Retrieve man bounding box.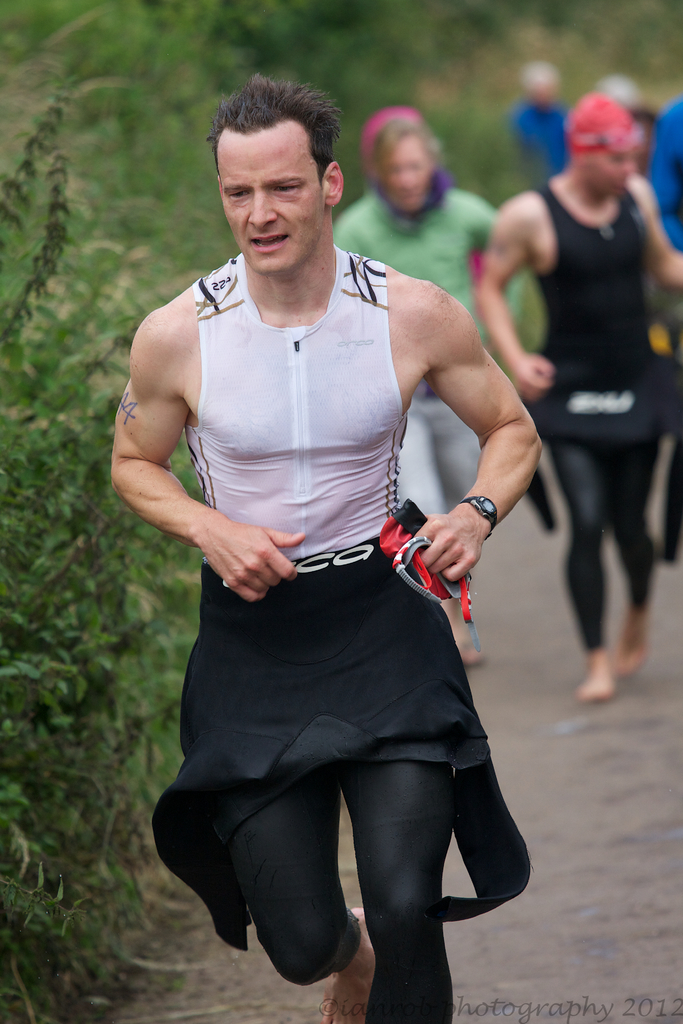
Bounding box: rect(332, 111, 549, 665).
